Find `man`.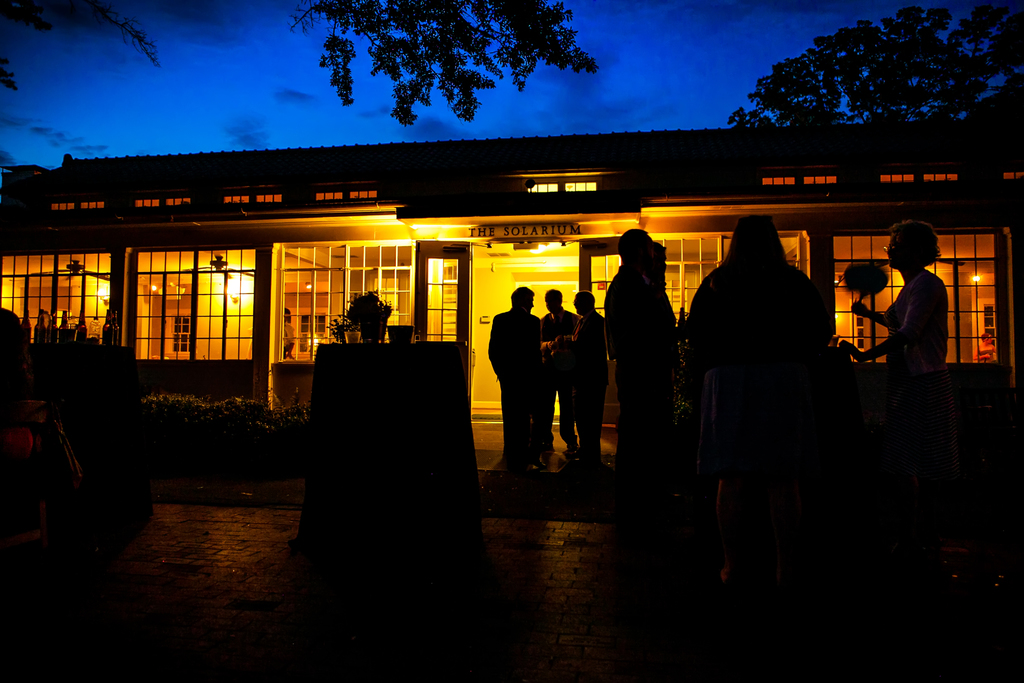
604 222 685 477.
